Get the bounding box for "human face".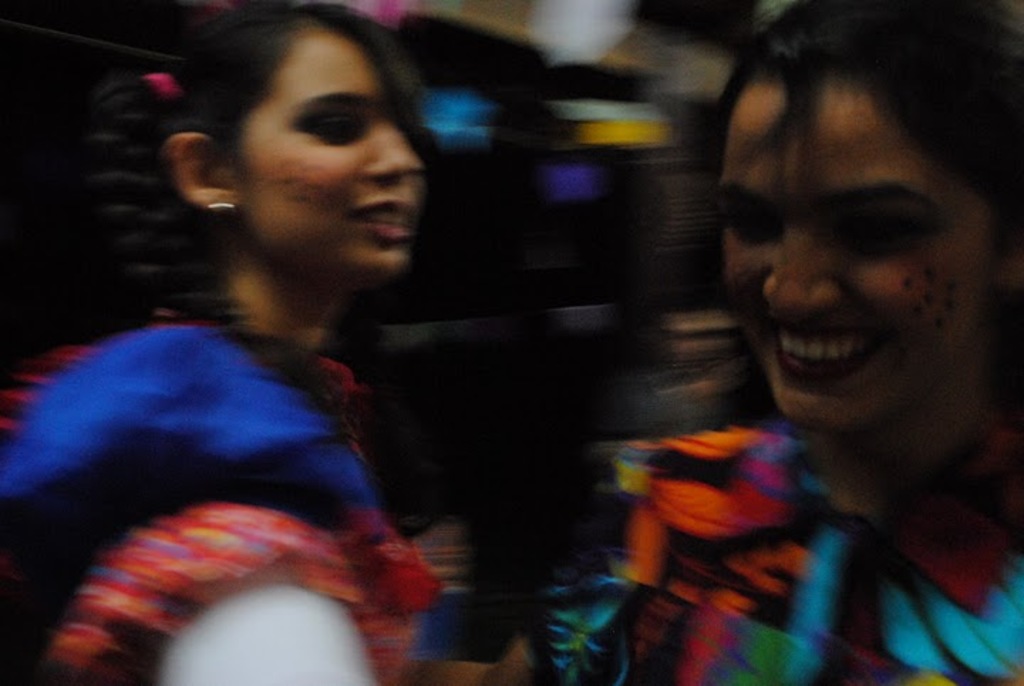
[715,73,996,433].
